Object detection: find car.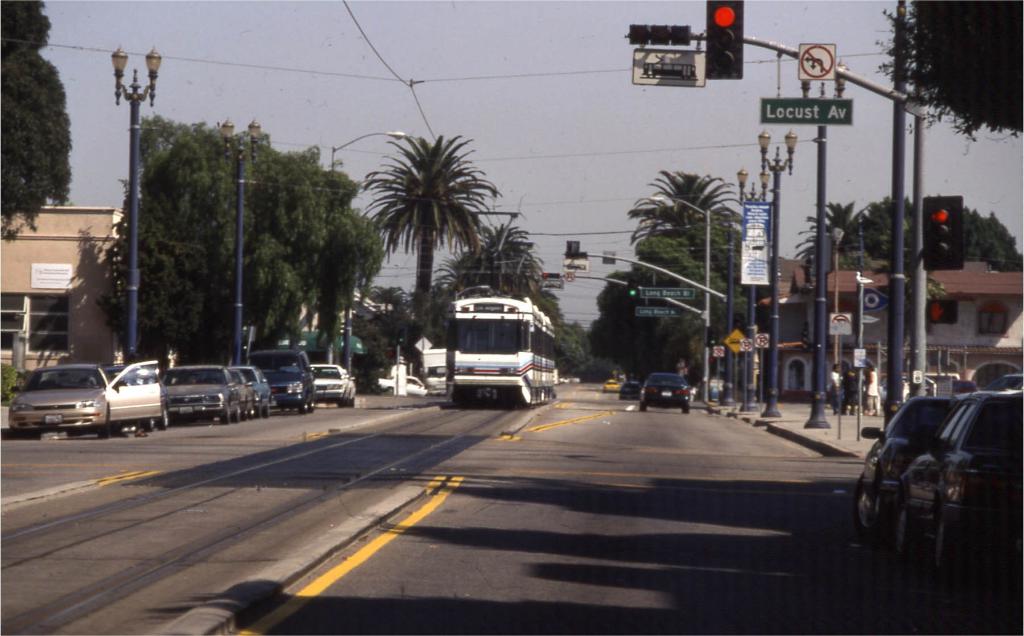
box=[310, 360, 352, 414].
